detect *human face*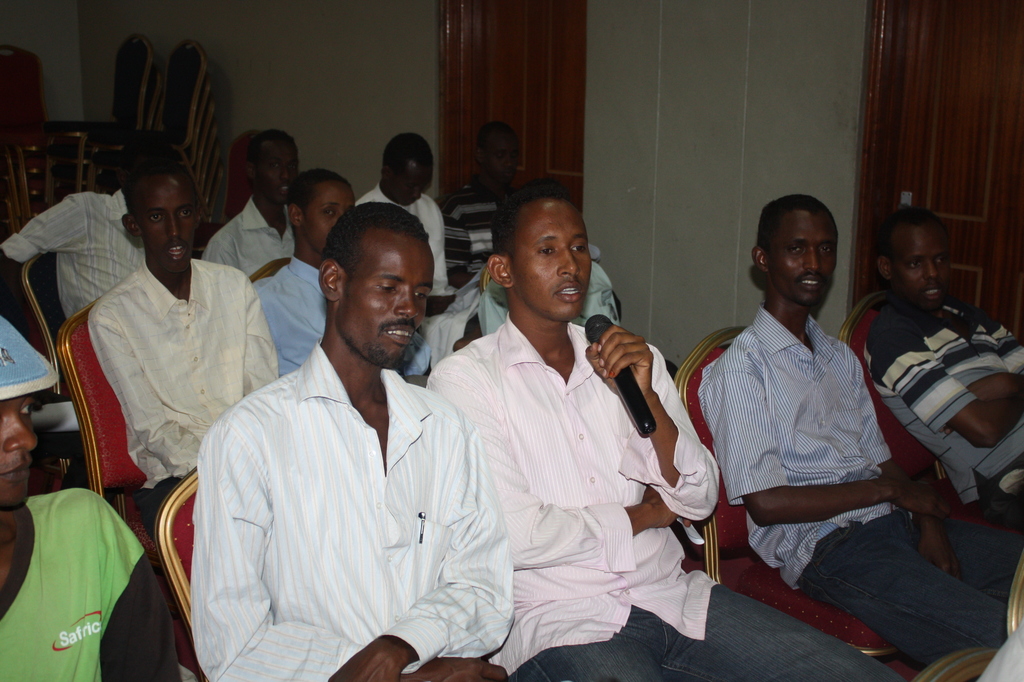
303/182/351/253
